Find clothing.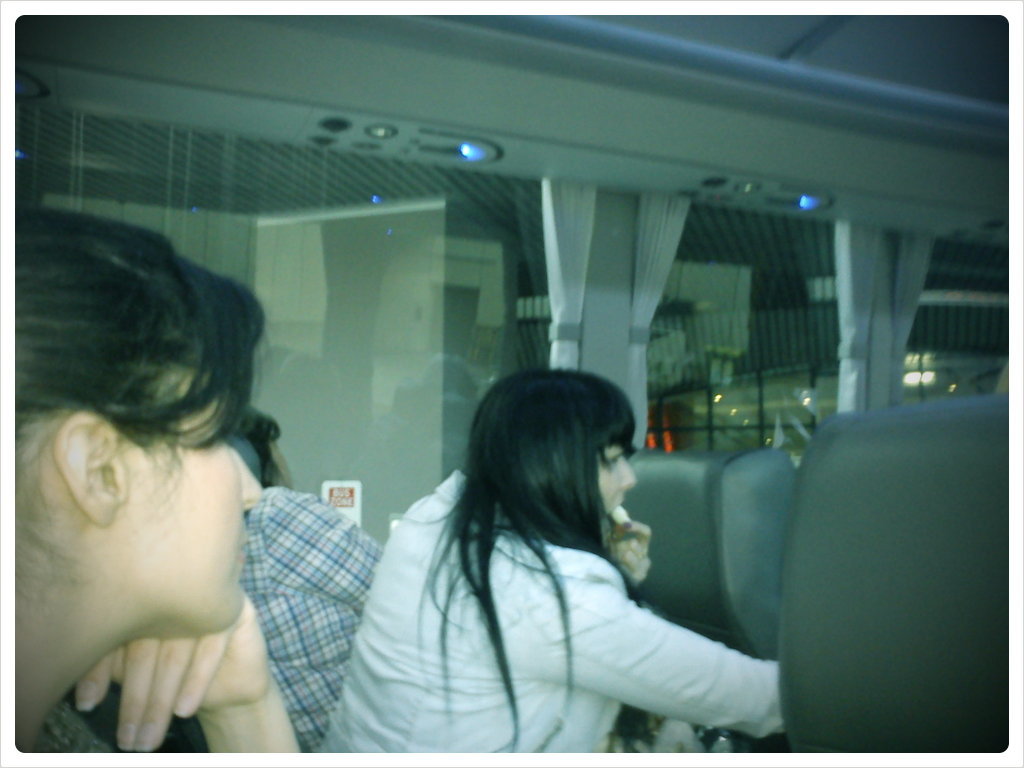
{"left": 228, "top": 489, "right": 371, "bottom": 761}.
